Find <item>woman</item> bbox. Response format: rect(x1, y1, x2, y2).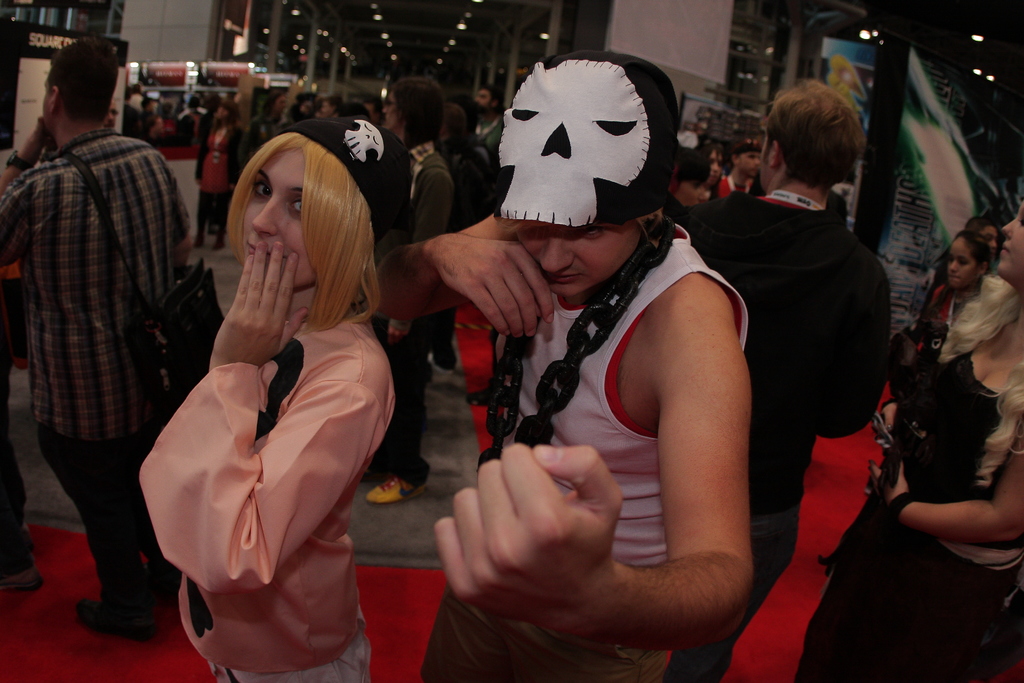
rect(128, 123, 409, 659).
